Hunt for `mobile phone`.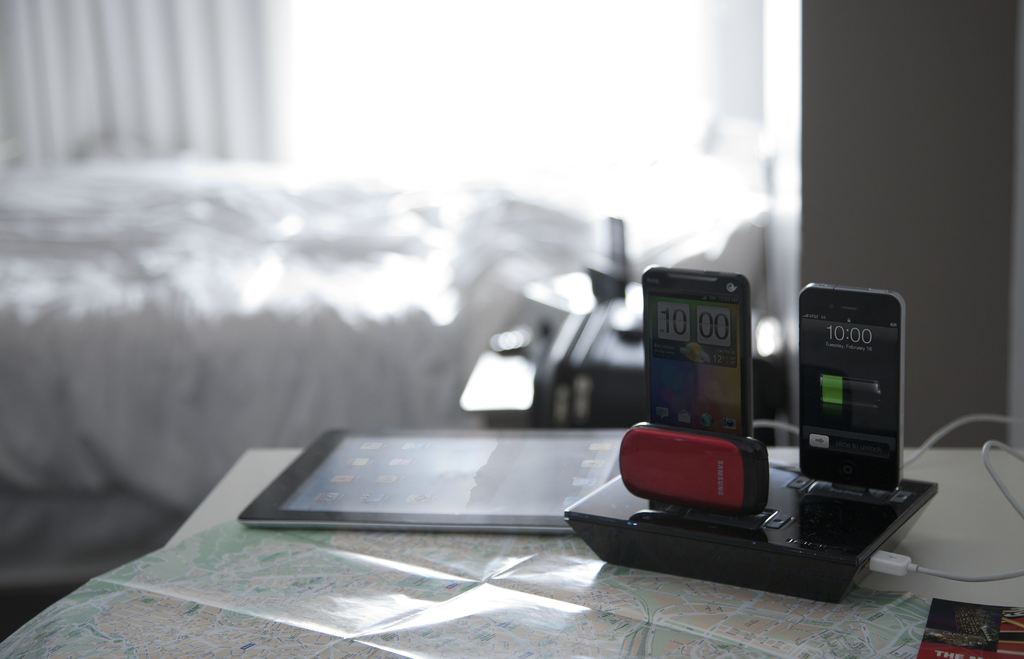
Hunted down at Rect(797, 281, 902, 488).
